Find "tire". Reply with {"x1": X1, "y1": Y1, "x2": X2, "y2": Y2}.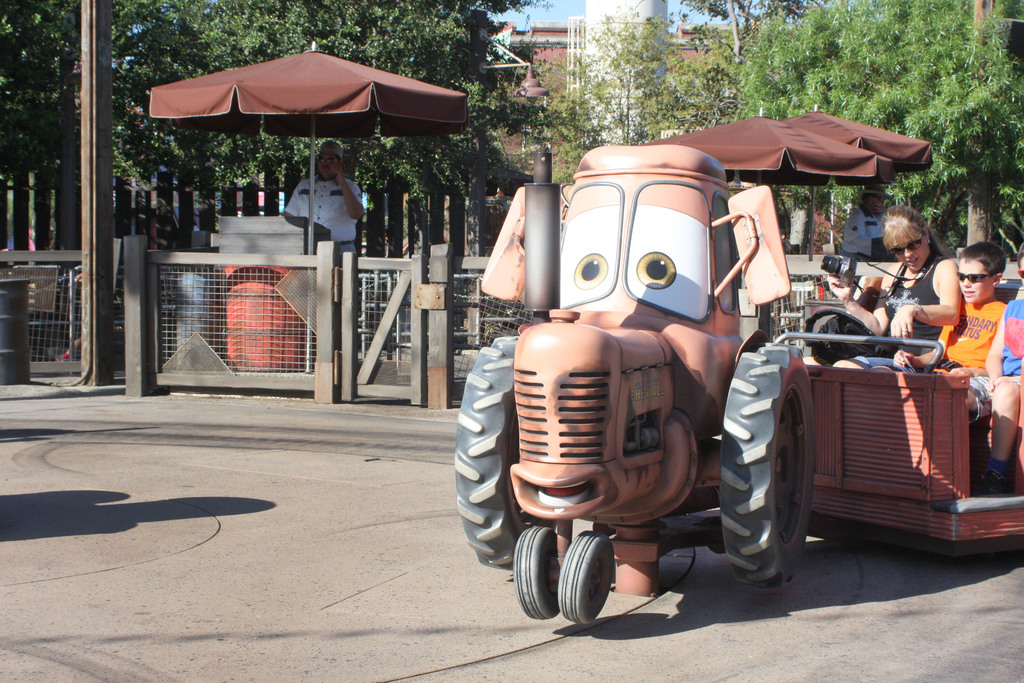
{"x1": 515, "y1": 523, "x2": 558, "y2": 620}.
